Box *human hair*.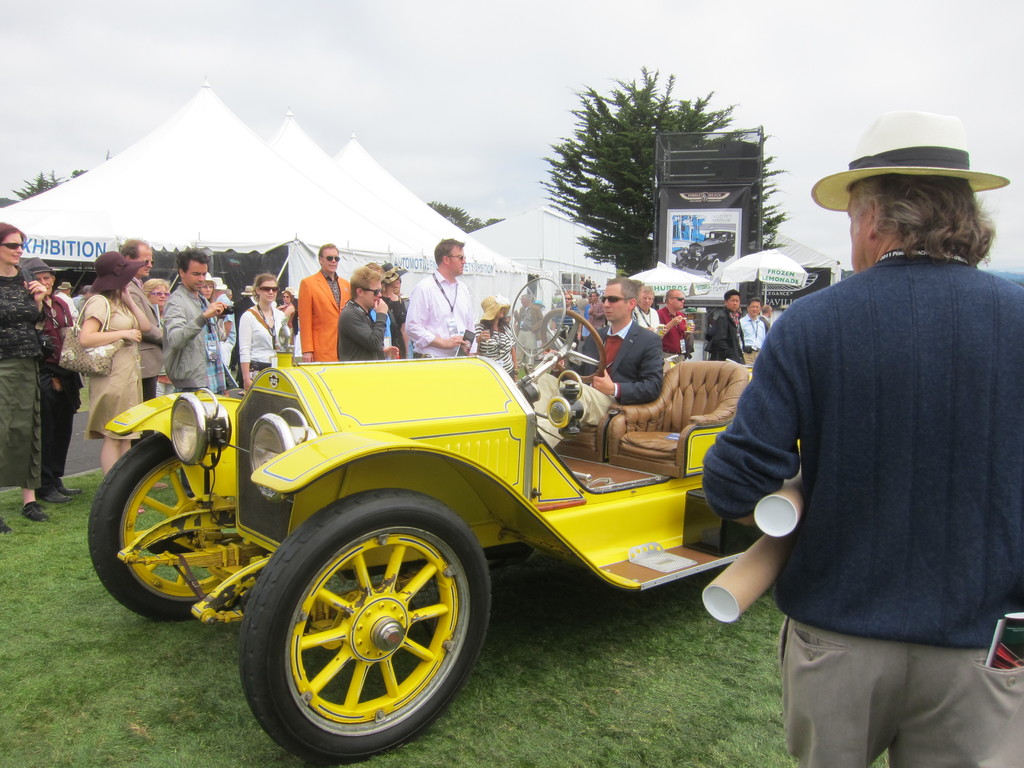
detection(253, 274, 275, 303).
